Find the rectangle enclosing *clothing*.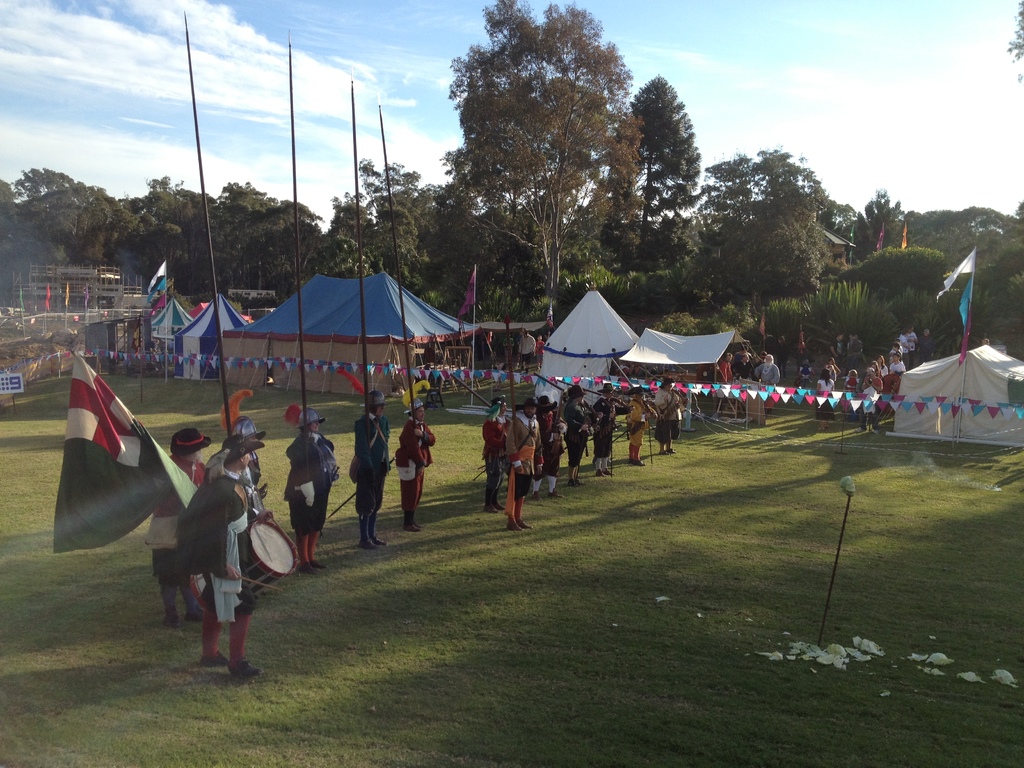
pyautogui.locateOnScreen(772, 342, 796, 373).
